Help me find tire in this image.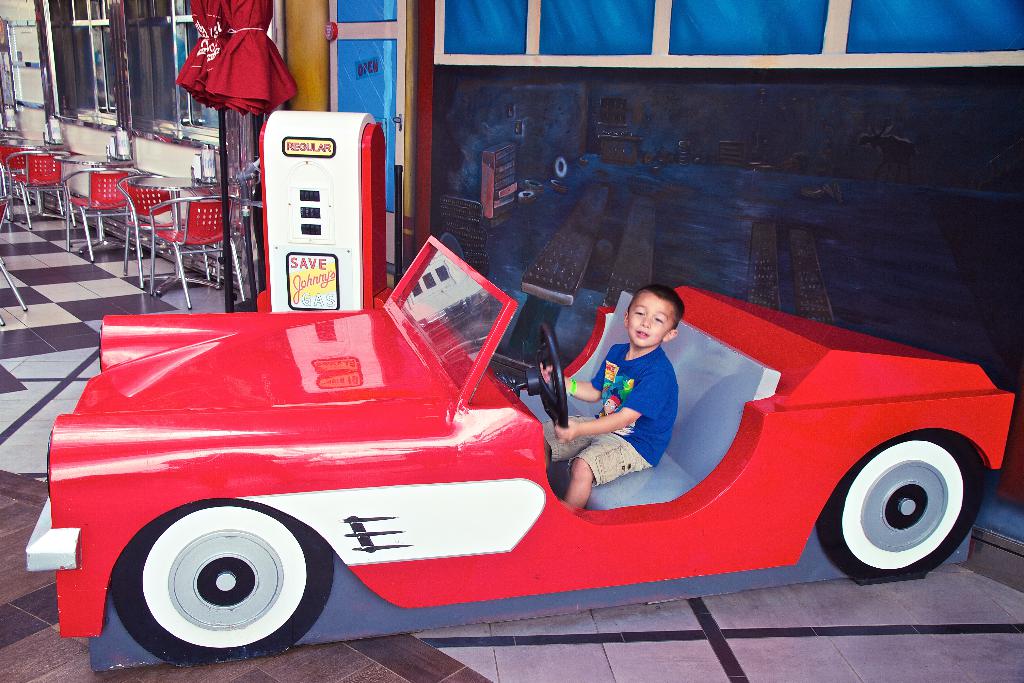
Found it: <bbox>817, 427, 987, 577</bbox>.
